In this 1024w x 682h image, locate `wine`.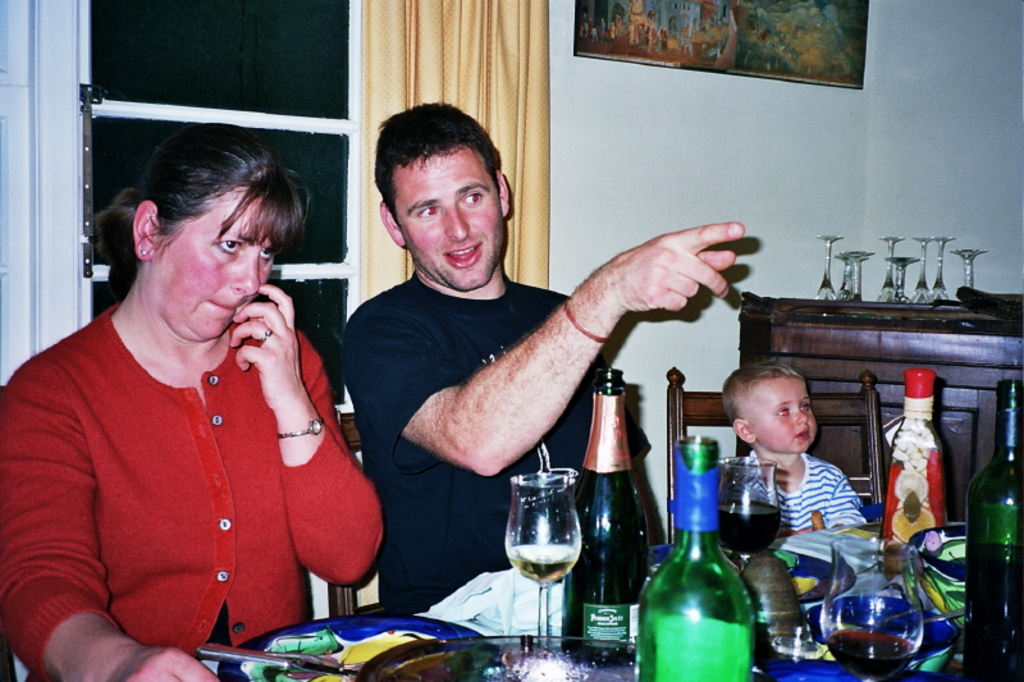
Bounding box: l=726, t=504, r=786, b=557.
